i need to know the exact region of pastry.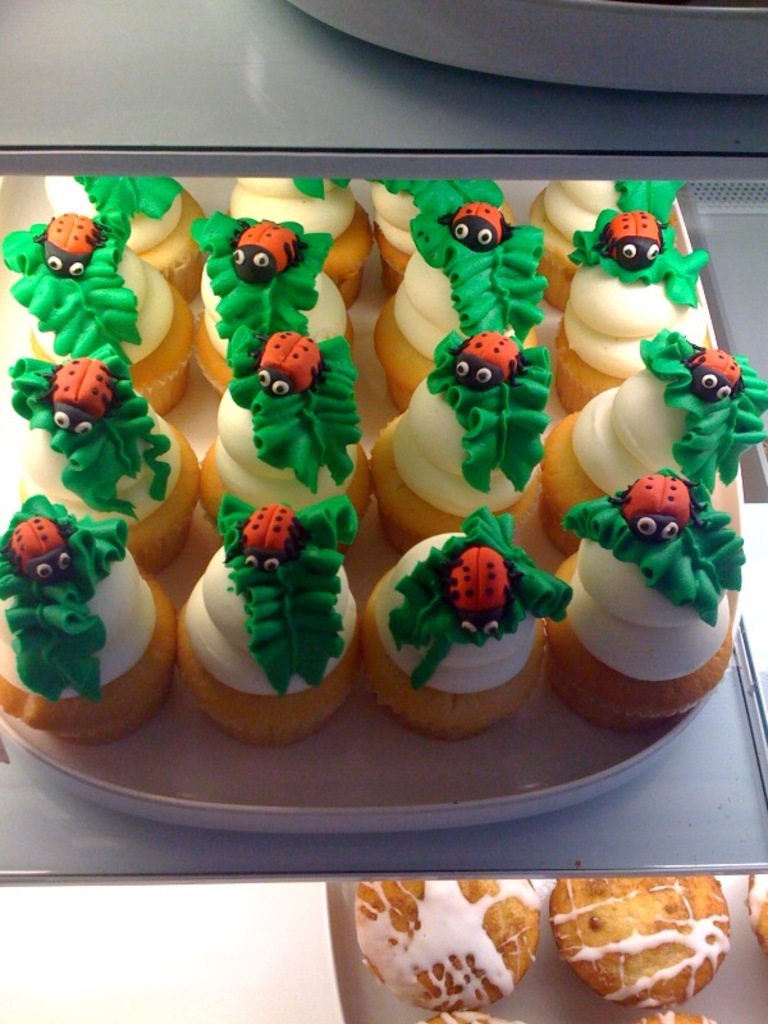
Region: [left=385, top=172, right=504, bottom=280].
